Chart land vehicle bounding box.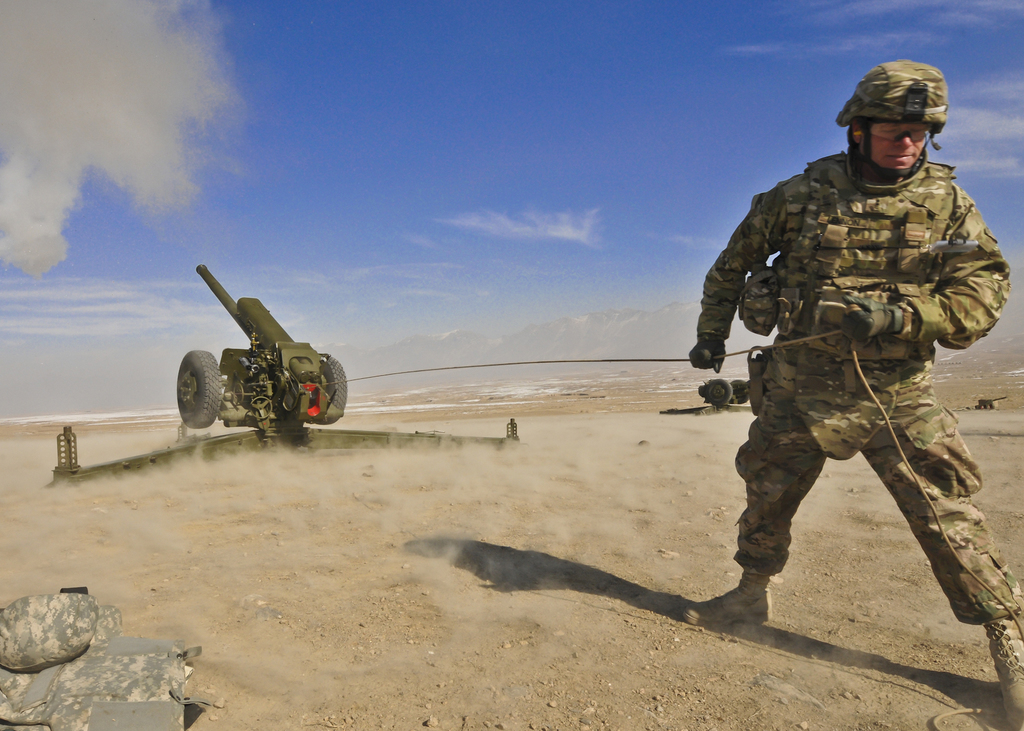
Charted: (274, 312, 356, 441).
